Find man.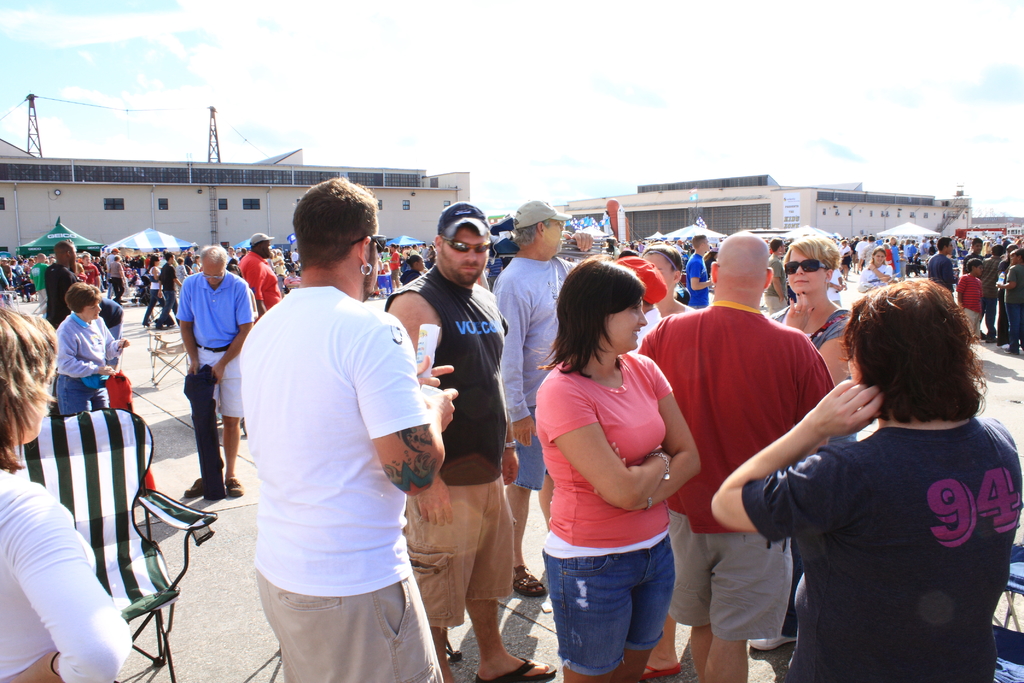
<bbox>926, 236, 955, 304</bbox>.
